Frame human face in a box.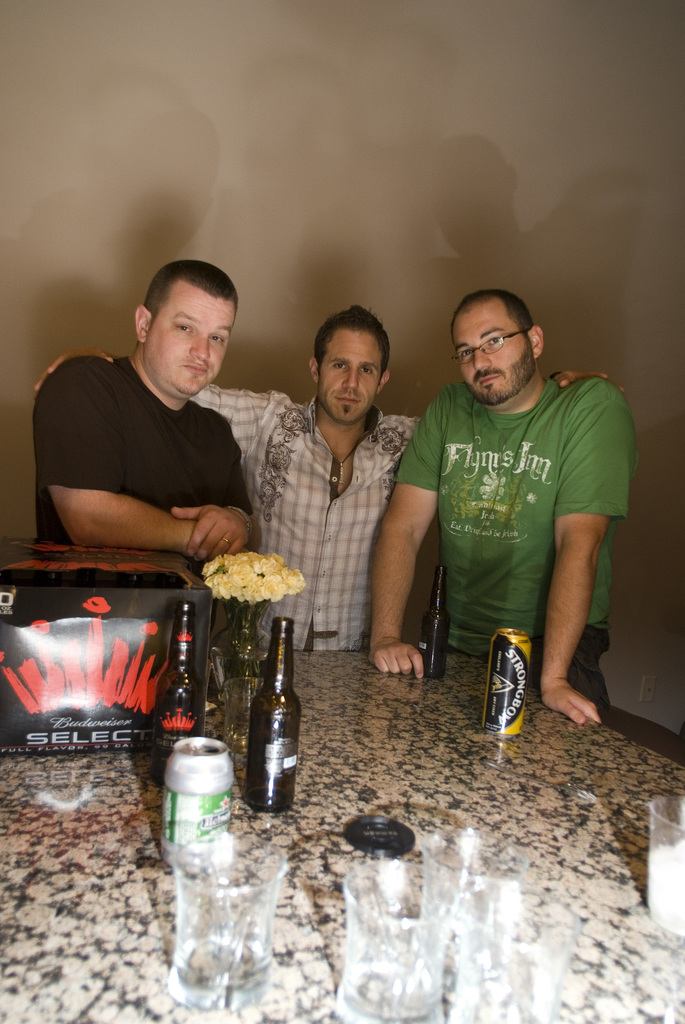
[455,300,526,397].
